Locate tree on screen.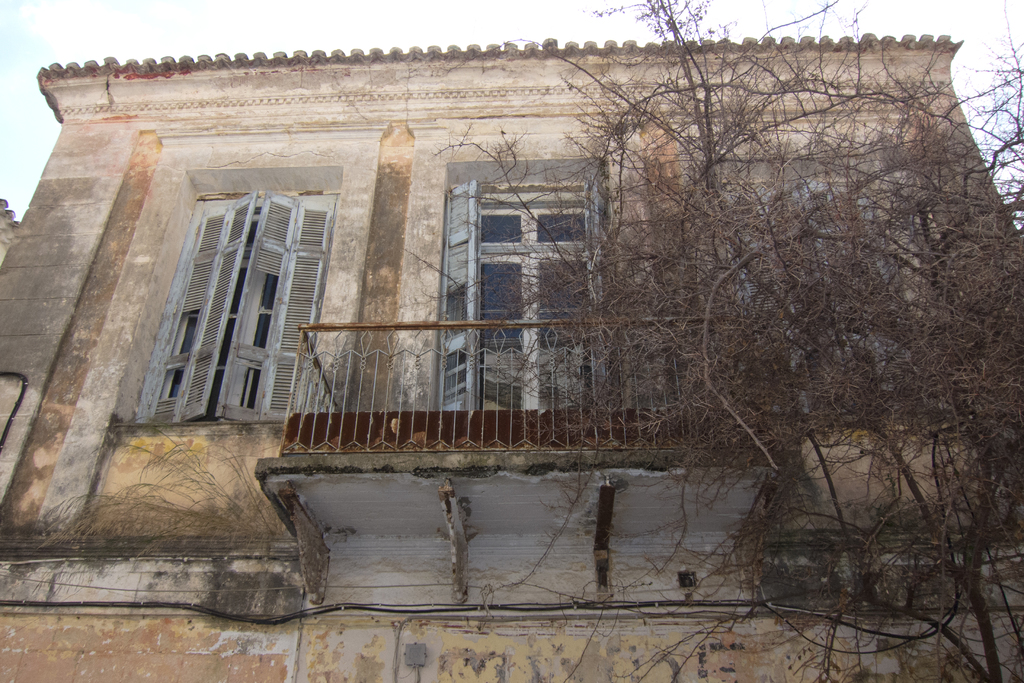
On screen at pyautogui.locateOnScreen(386, 0, 1023, 682).
